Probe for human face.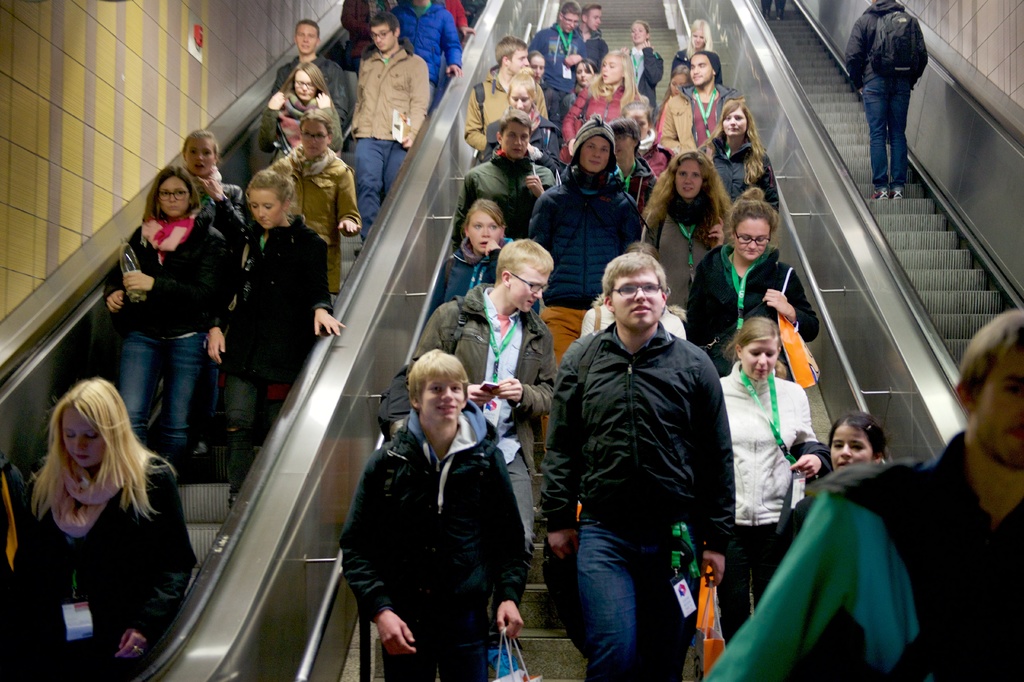
Probe result: bbox=[631, 20, 647, 45].
